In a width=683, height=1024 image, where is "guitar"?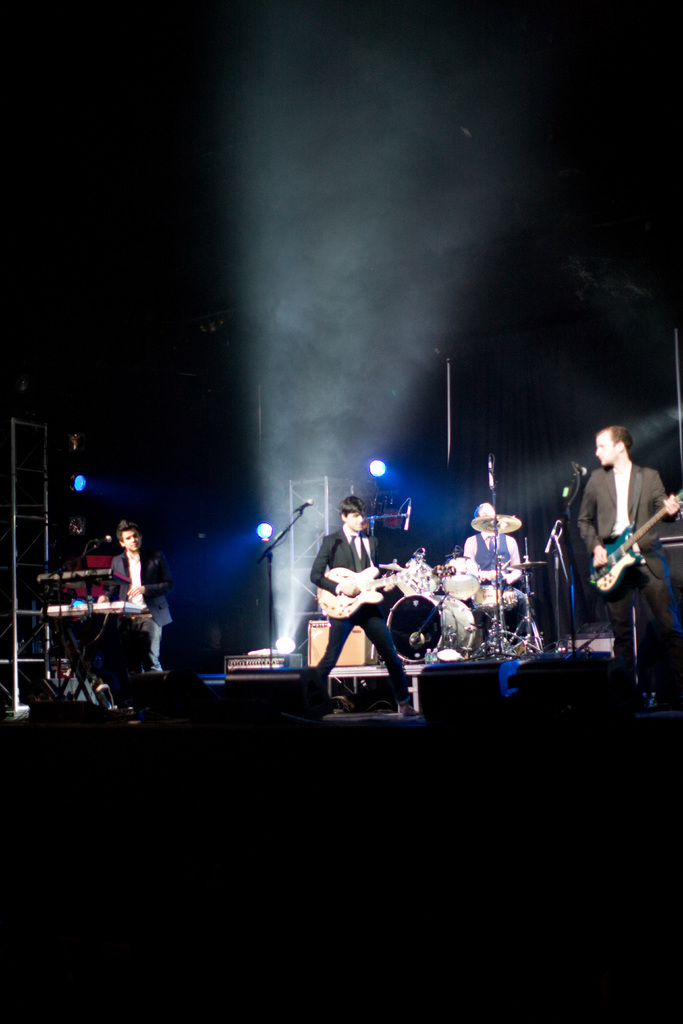
region(317, 561, 449, 616).
